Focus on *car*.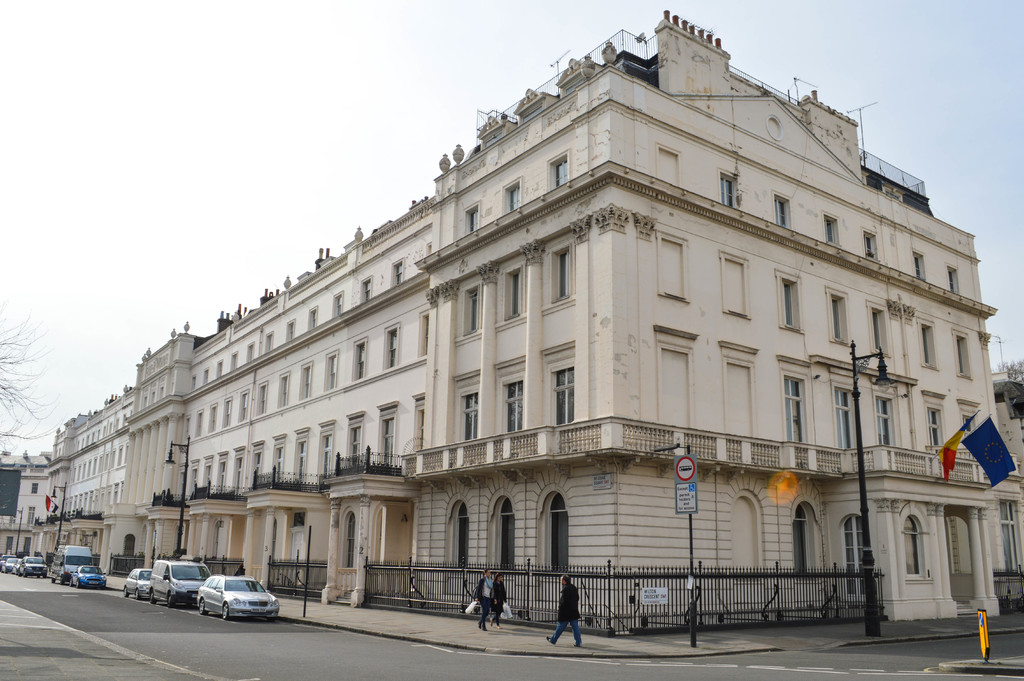
Focused at select_region(194, 576, 276, 621).
